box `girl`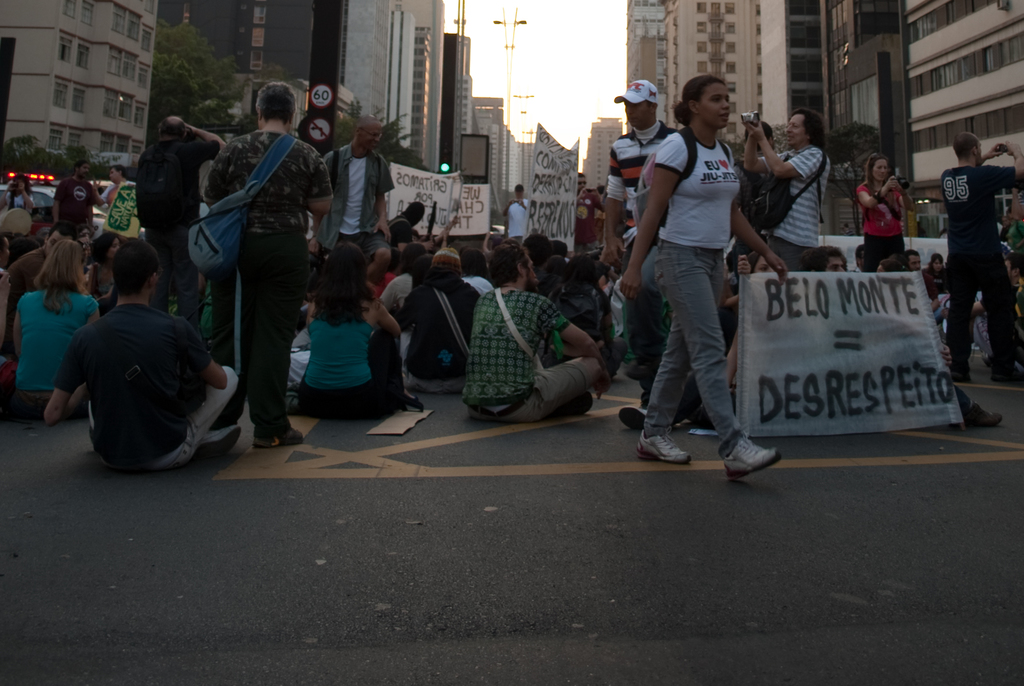
region(629, 82, 811, 470)
